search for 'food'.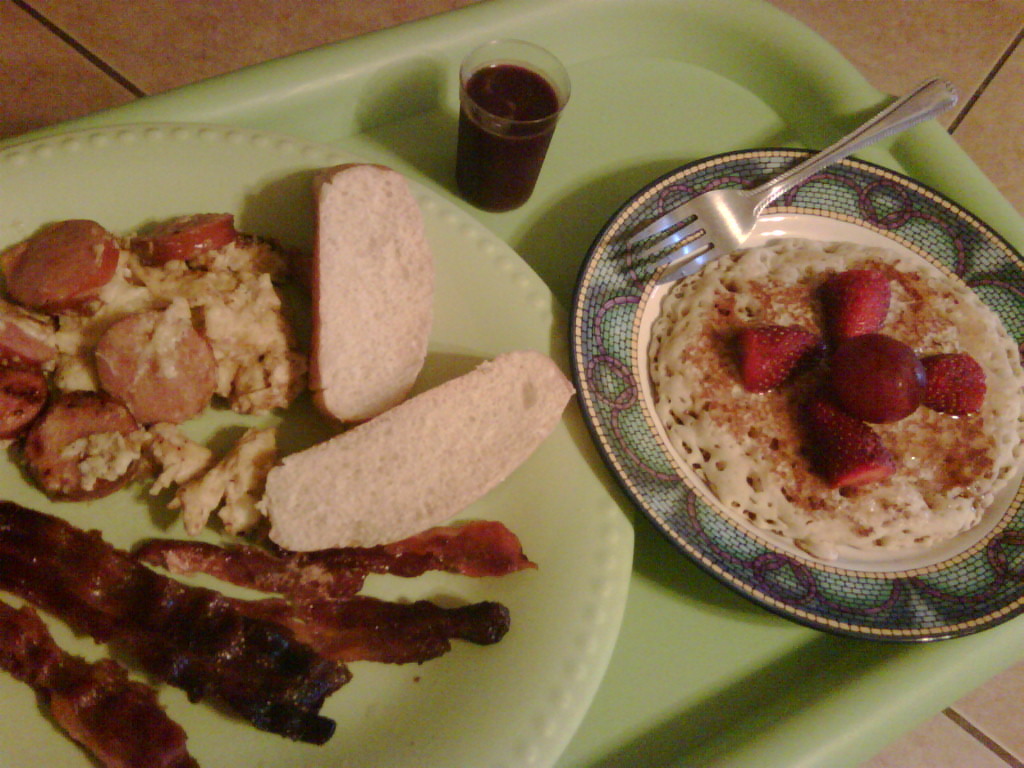
Found at [0,595,205,767].
